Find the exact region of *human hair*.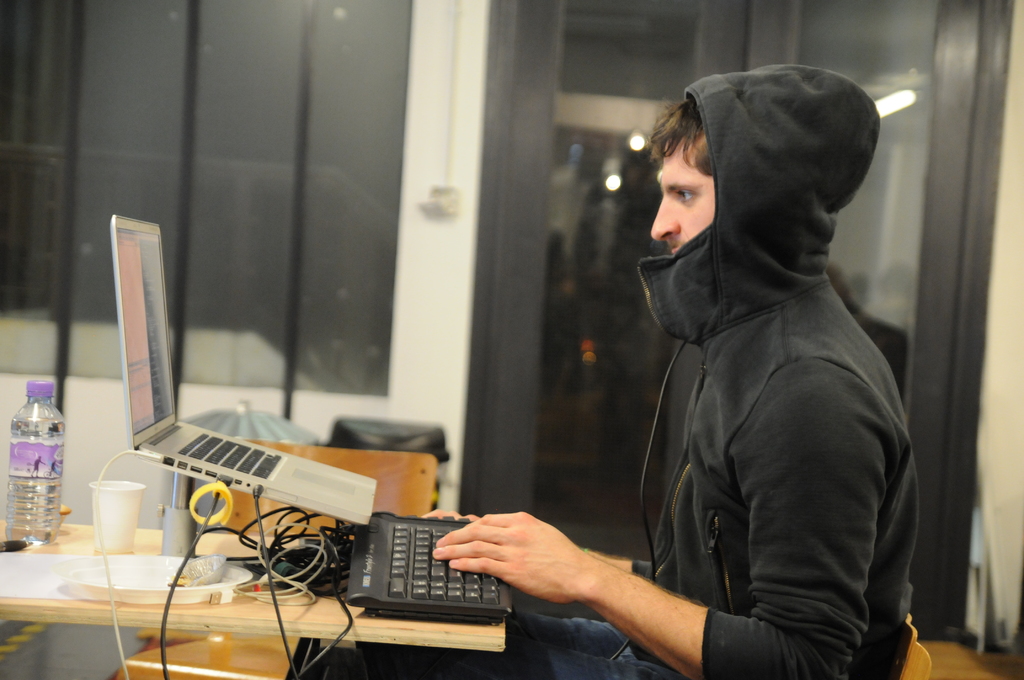
Exact region: (645,97,715,186).
